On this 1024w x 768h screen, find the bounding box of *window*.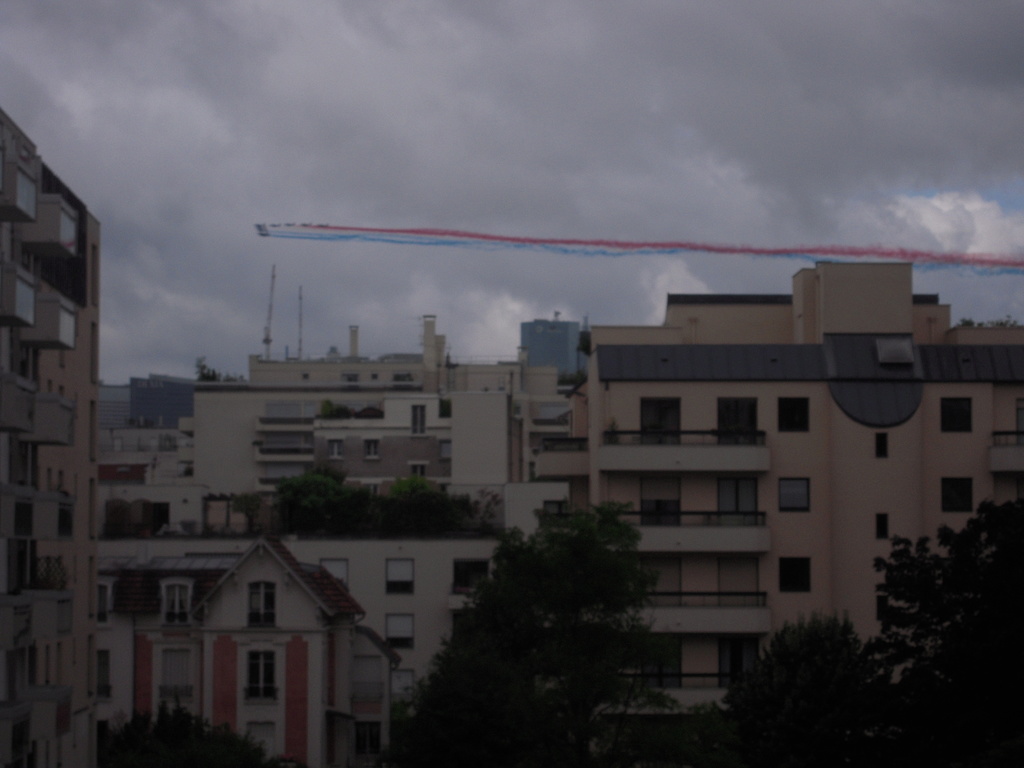
Bounding box: locate(58, 310, 72, 343).
